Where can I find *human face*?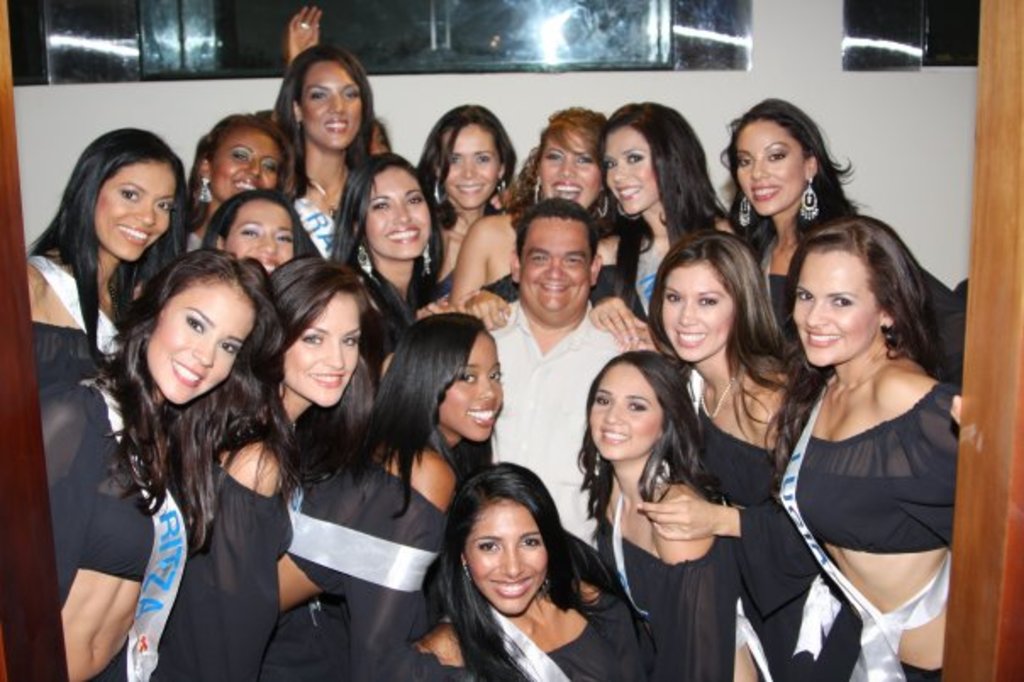
You can find it at pyautogui.locateOnScreen(737, 127, 793, 209).
